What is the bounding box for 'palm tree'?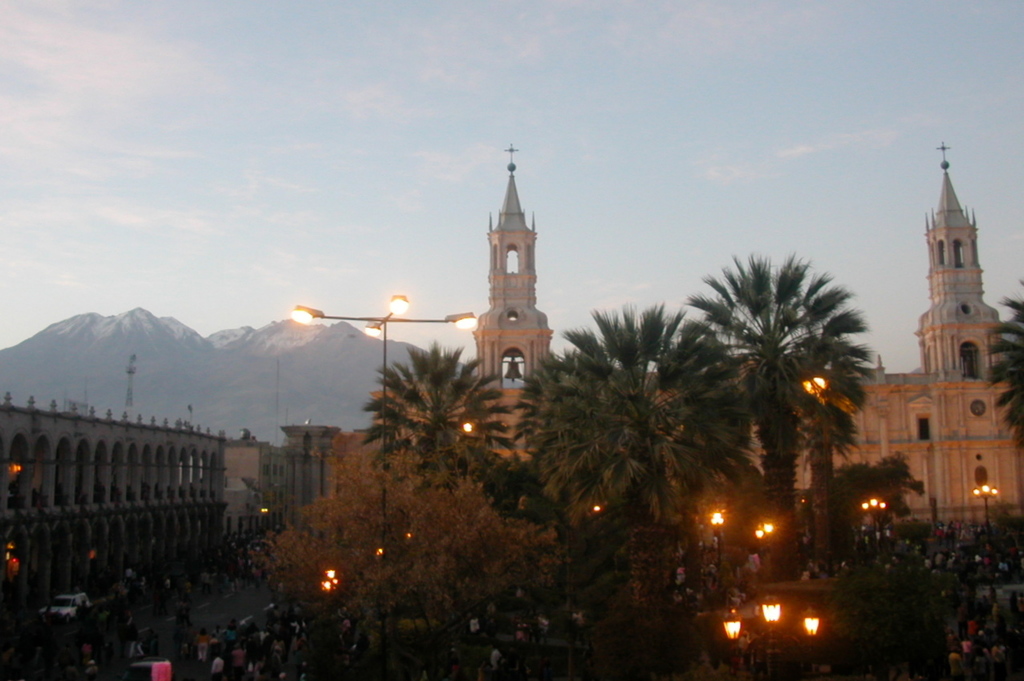
[left=356, top=343, right=514, bottom=680].
